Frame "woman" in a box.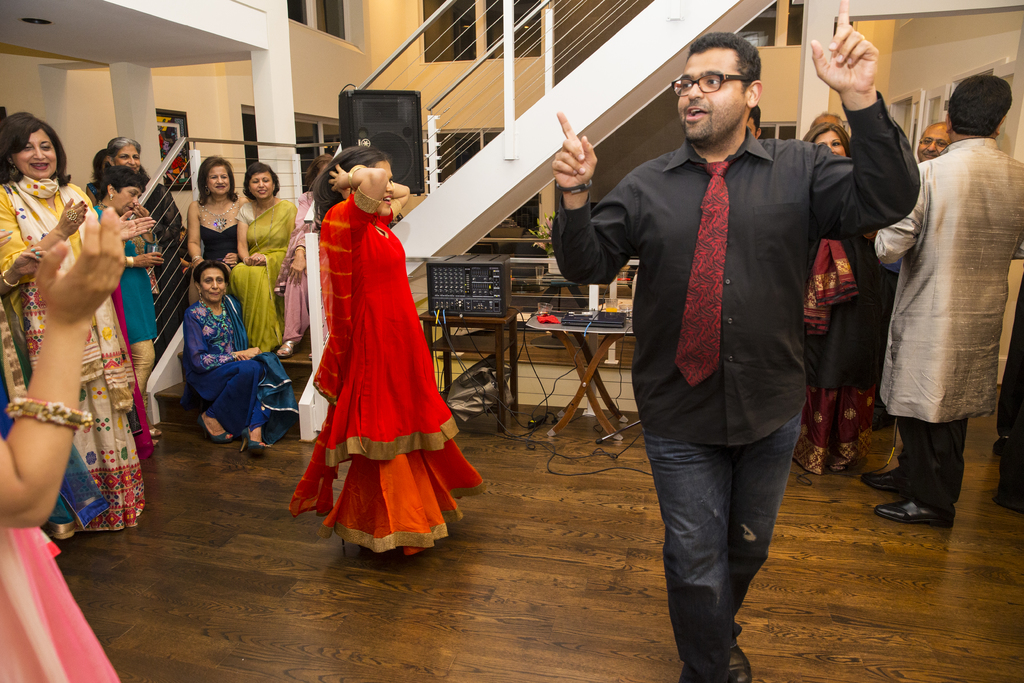
<region>270, 148, 335, 364</region>.
